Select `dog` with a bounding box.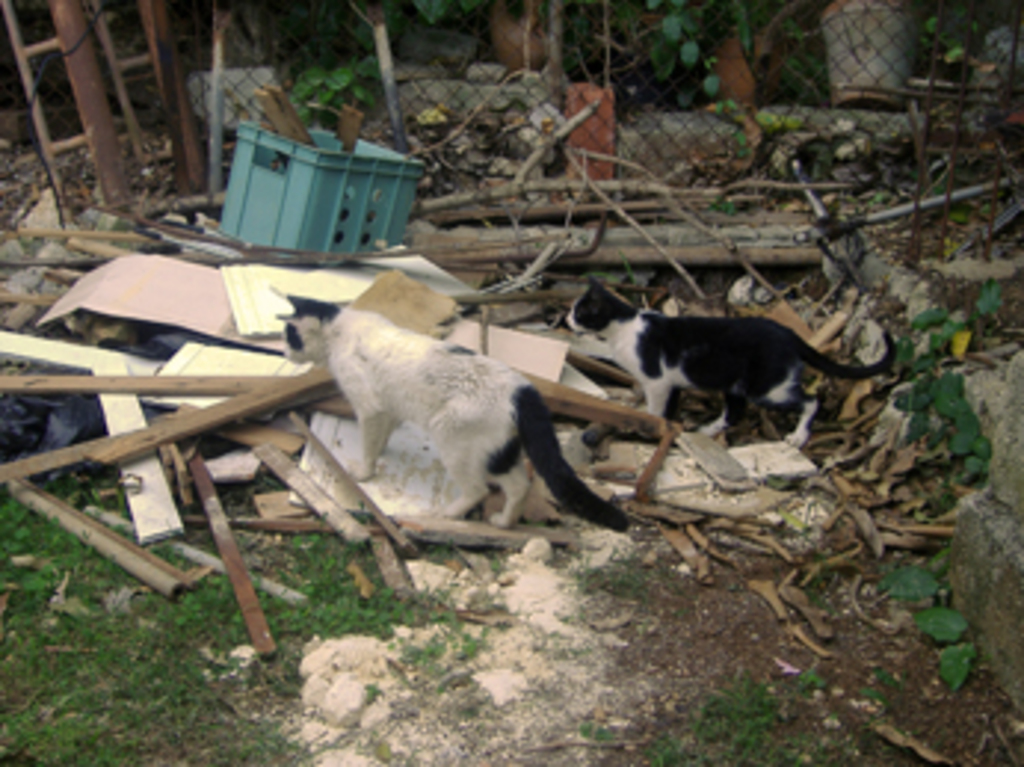
box(559, 281, 897, 453).
